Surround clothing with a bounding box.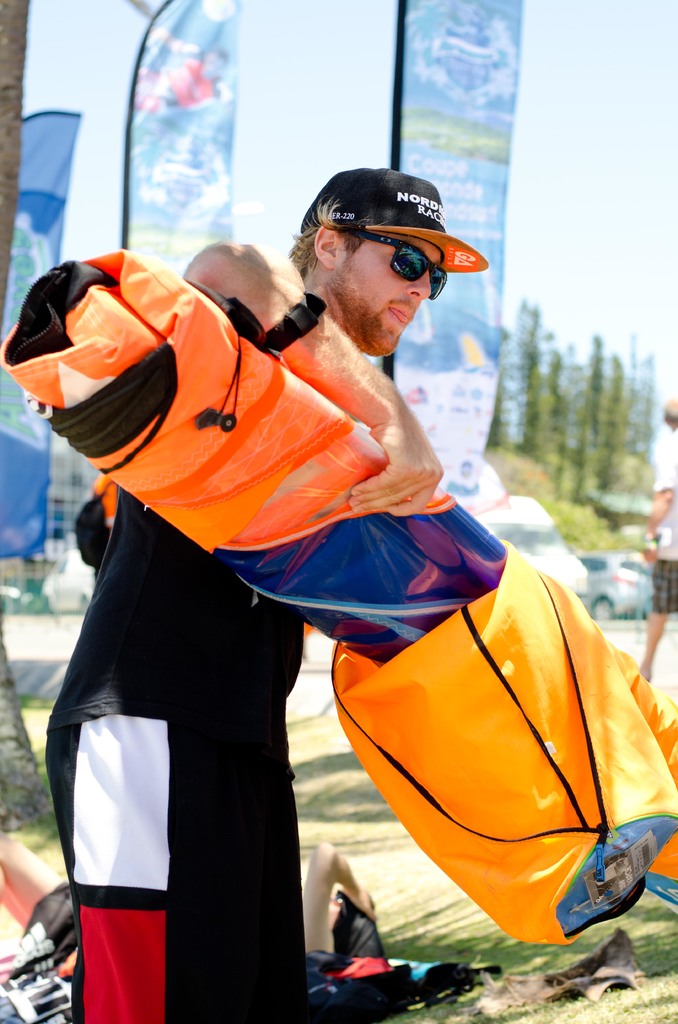
l=22, t=884, r=75, b=986.
